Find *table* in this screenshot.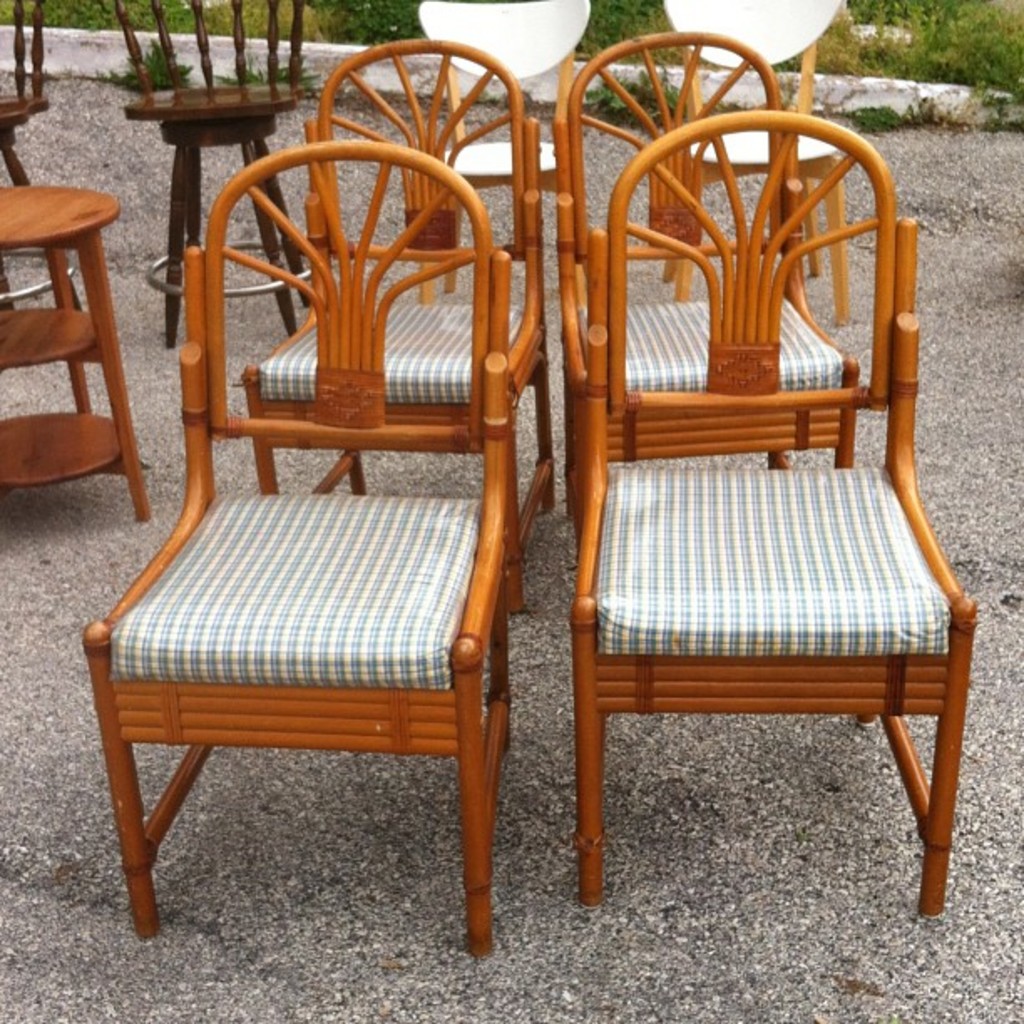
The bounding box for *table* is select_region(115, 119, 316, 350).
